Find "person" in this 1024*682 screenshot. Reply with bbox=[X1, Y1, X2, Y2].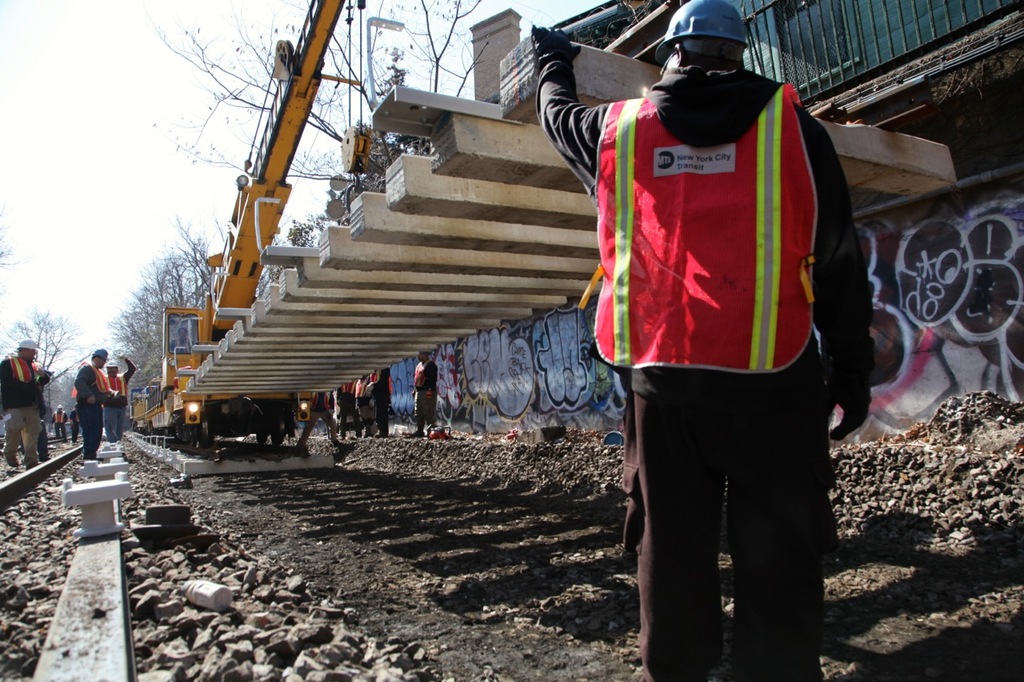
bbox=[544, 0, 866, 633].
